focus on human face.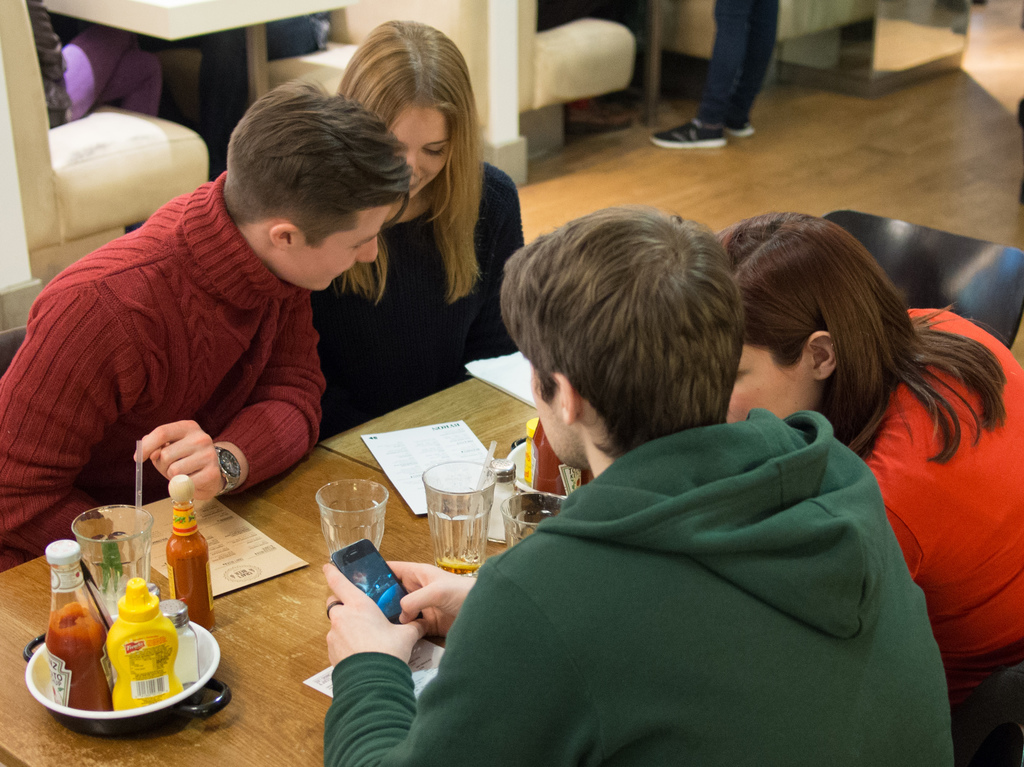
Focused at select_region(392, 109, 447, 196).
